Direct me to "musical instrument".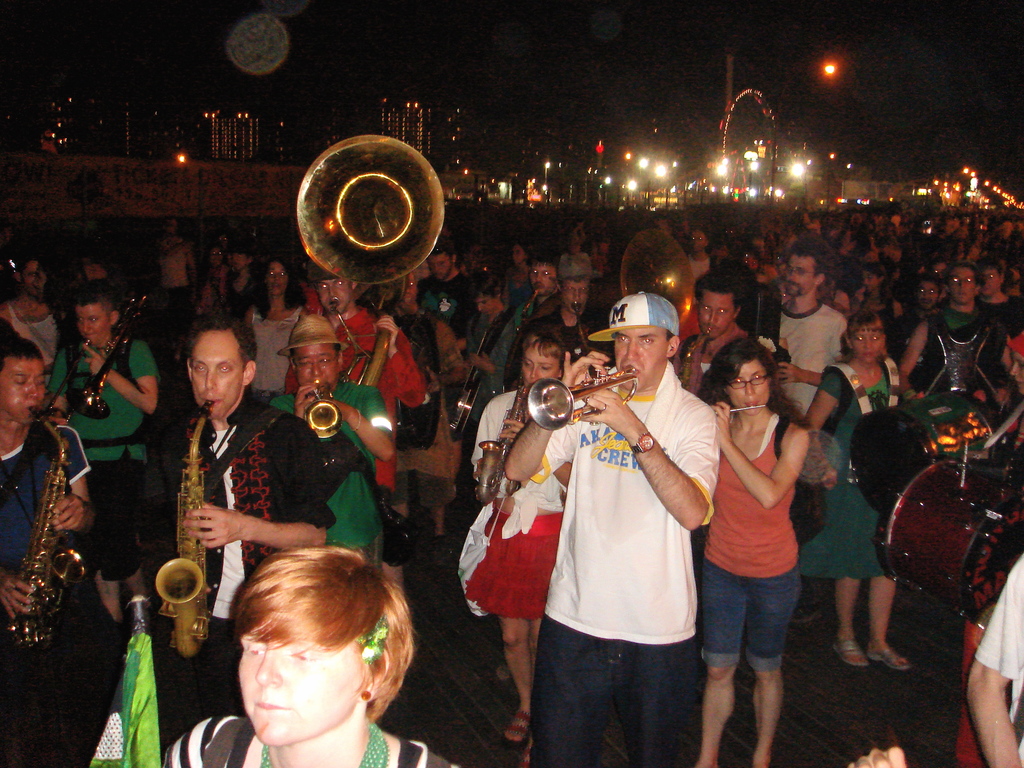
Direction: bbox=(528, 362, 637, 429).
